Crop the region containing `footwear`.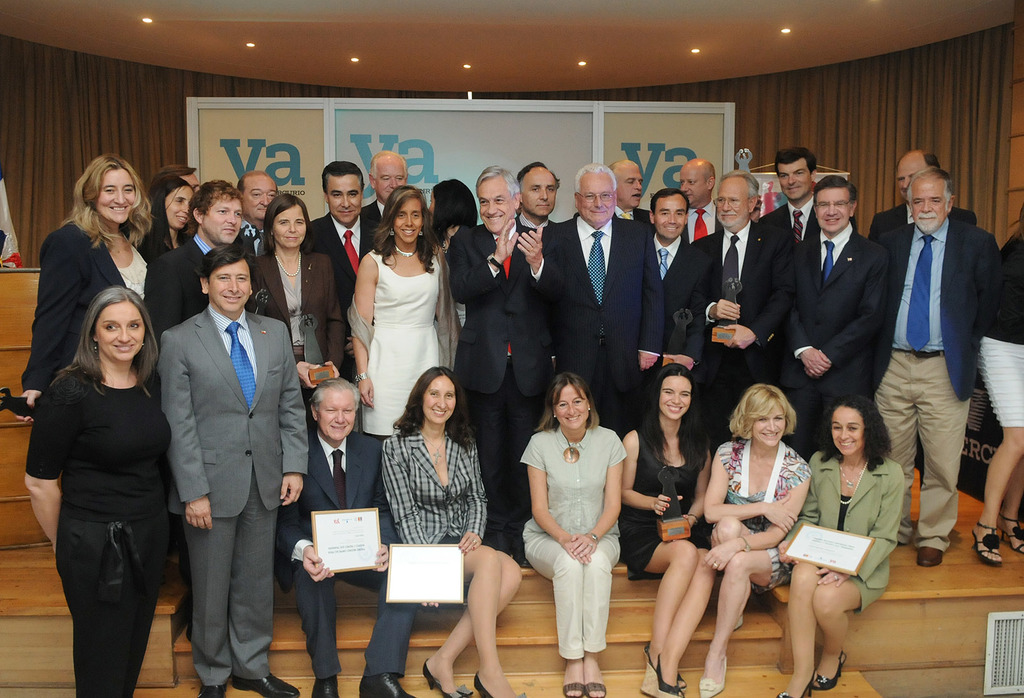
Crop region: 697/660/729/697.
